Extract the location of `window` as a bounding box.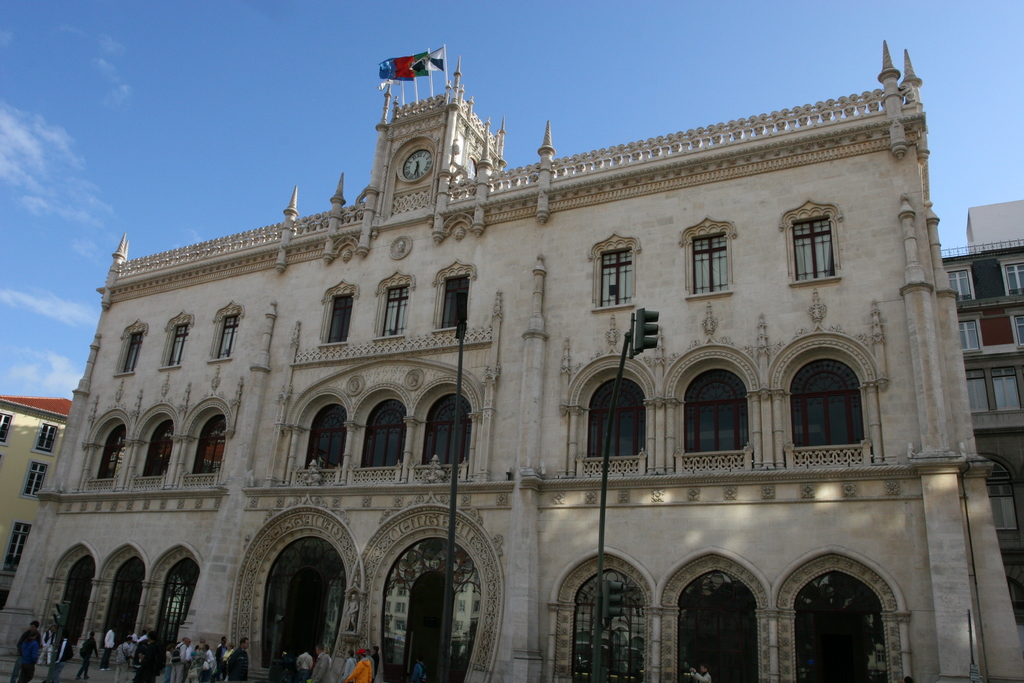
(left=177, top=395, right=234, bottom=482).
